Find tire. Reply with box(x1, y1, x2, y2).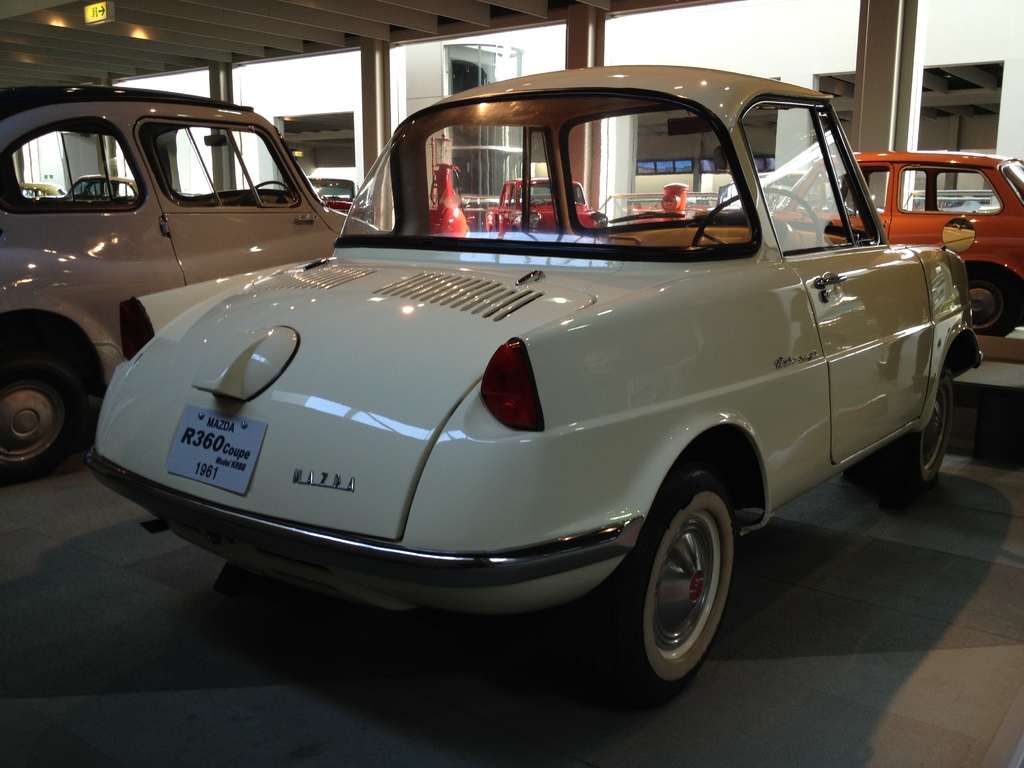
box(968, 270, 1020, 341).
